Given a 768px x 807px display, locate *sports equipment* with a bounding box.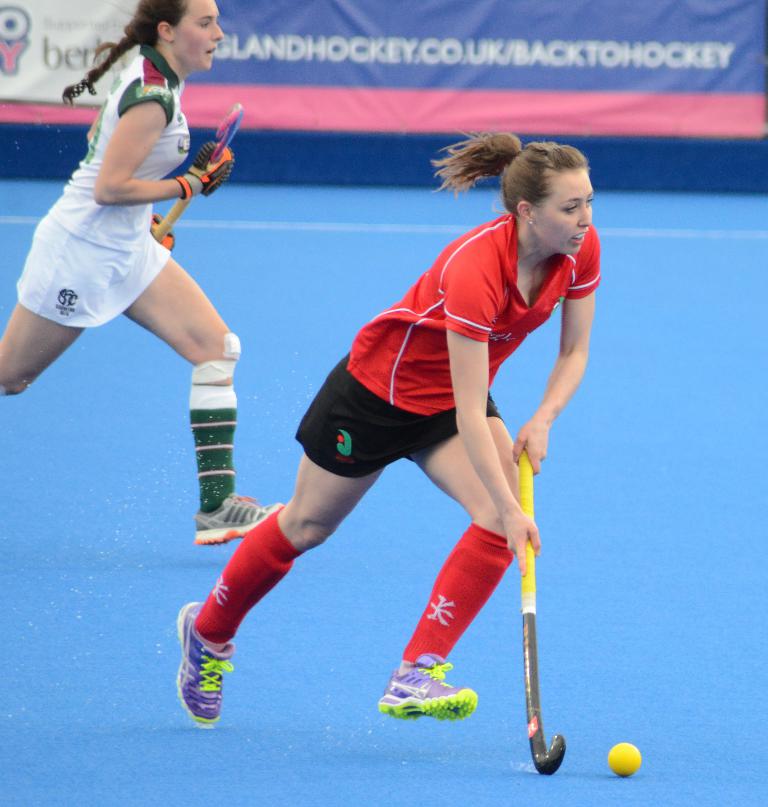
Located: region(189, 493, 283, 548).
